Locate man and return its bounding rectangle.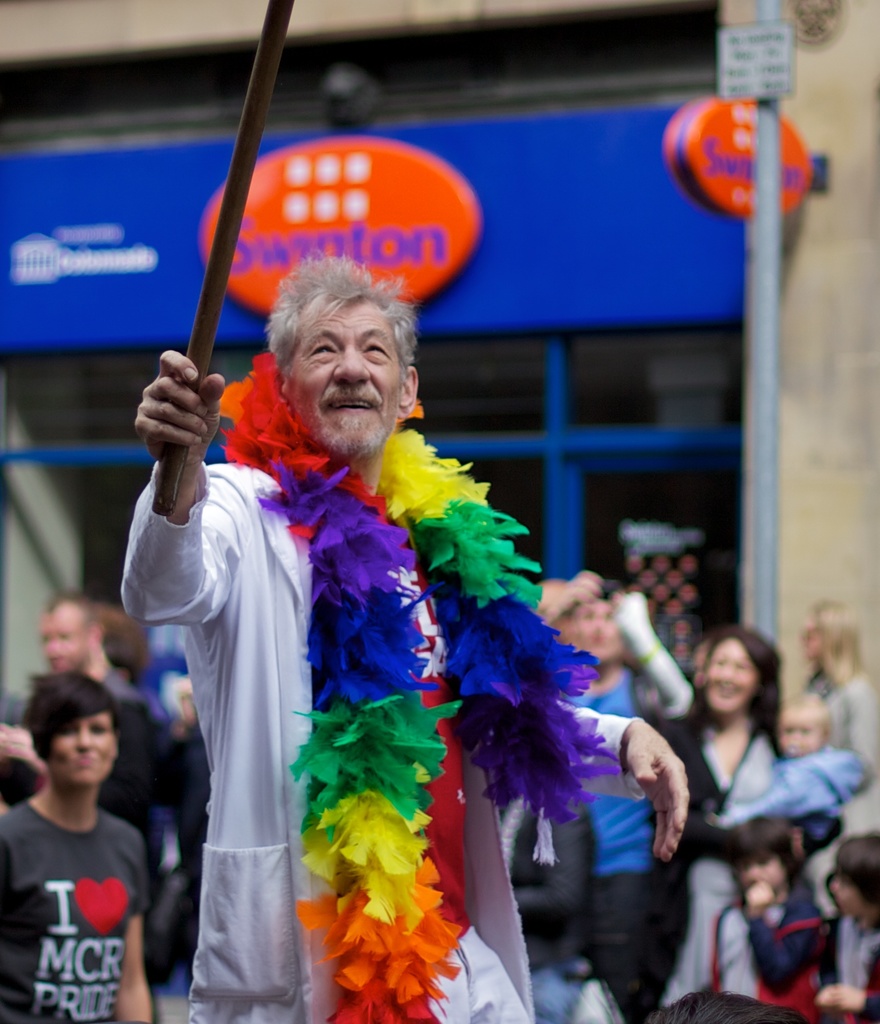
bbox=(2, 592, 149, 867).
